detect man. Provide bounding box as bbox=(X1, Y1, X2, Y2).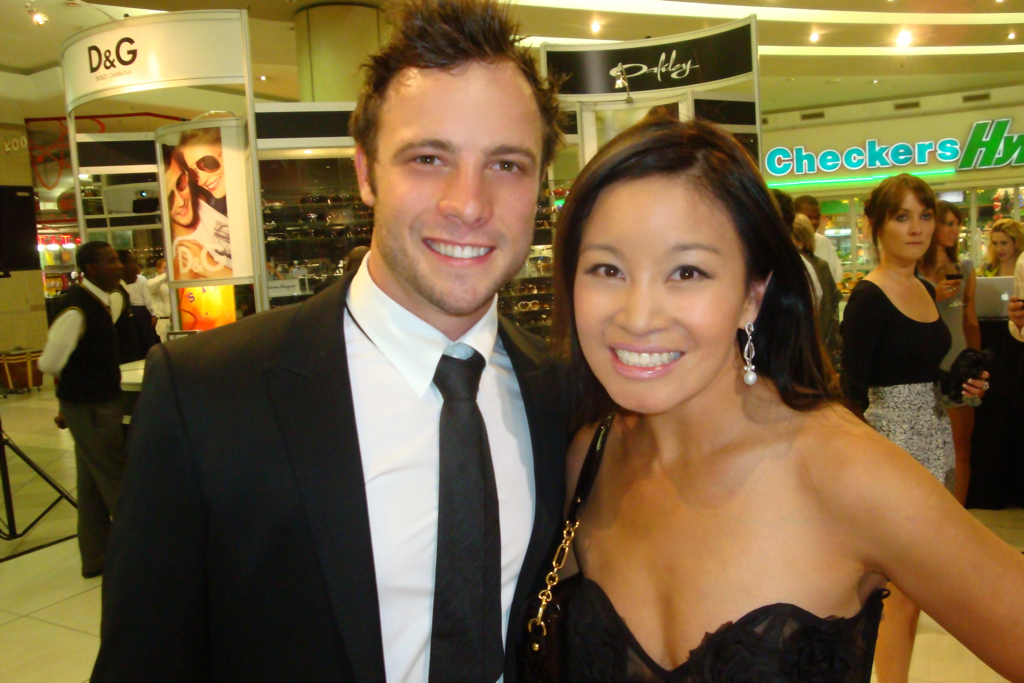
bbox=(797, 198, 848, 283).
